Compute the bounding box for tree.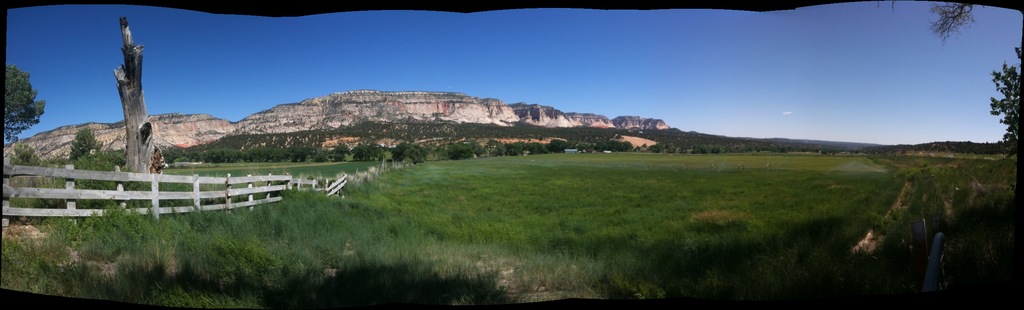
l=550, t=138, r=568, b=152.
